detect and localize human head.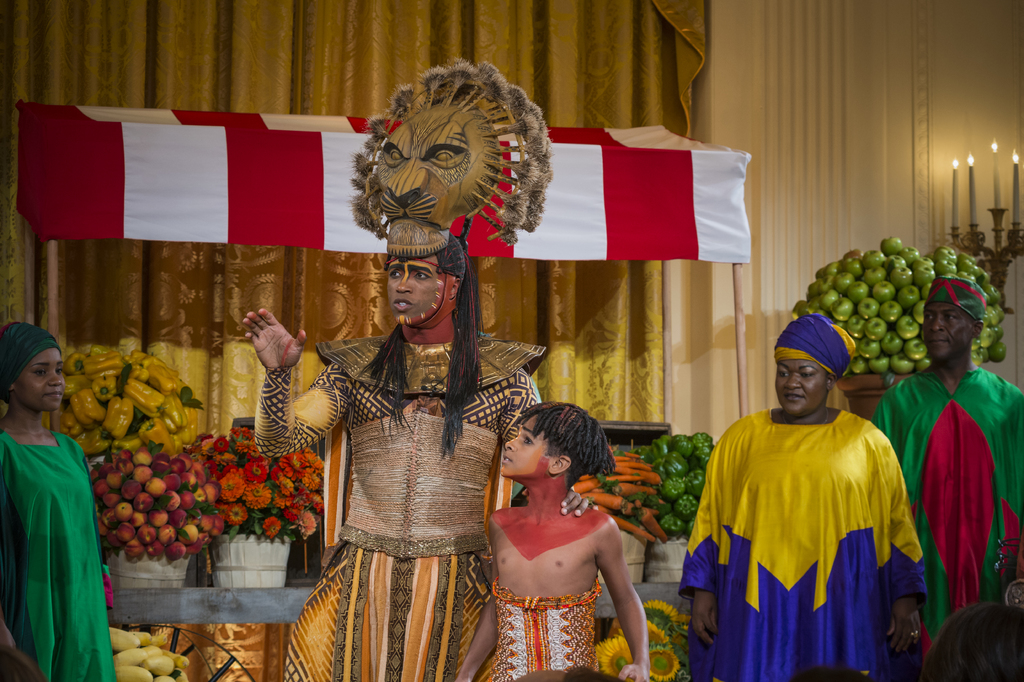
Localized at bbox=[921, 276, 986, 362].
